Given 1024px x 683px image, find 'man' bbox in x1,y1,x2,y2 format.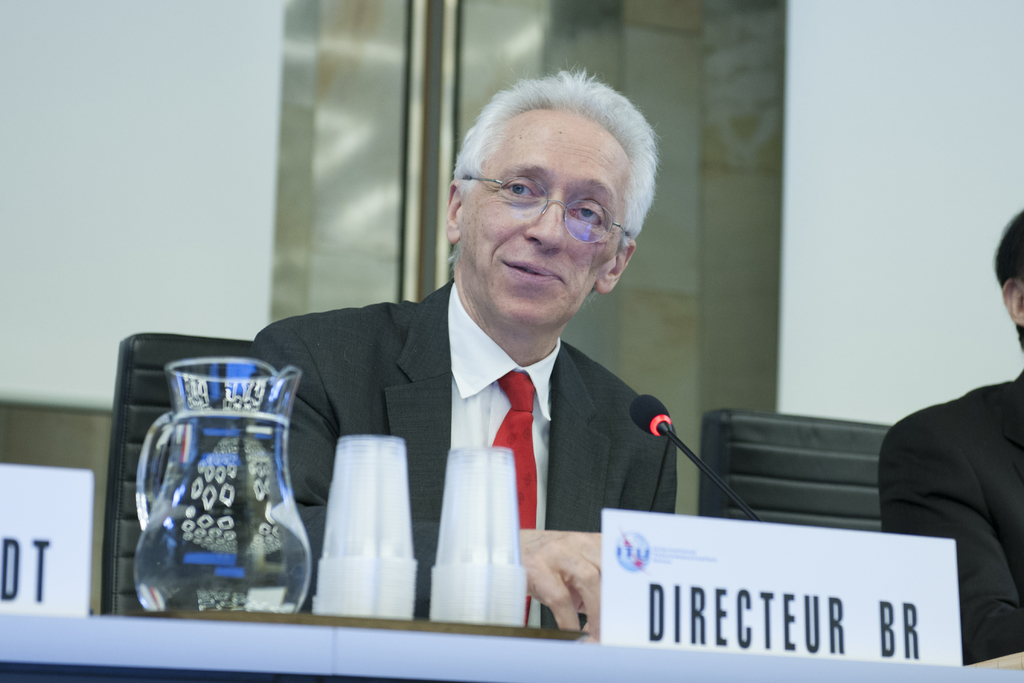
881,215,1023,662.
